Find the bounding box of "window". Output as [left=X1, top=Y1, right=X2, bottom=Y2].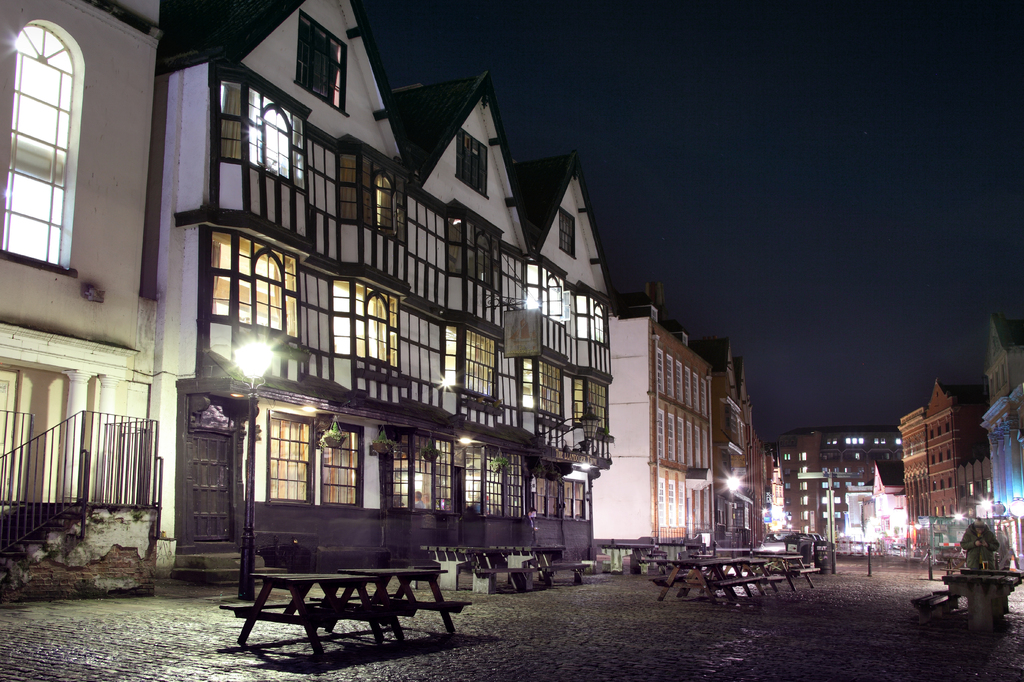
[left=339, top=133, right=413, bottom=295].
